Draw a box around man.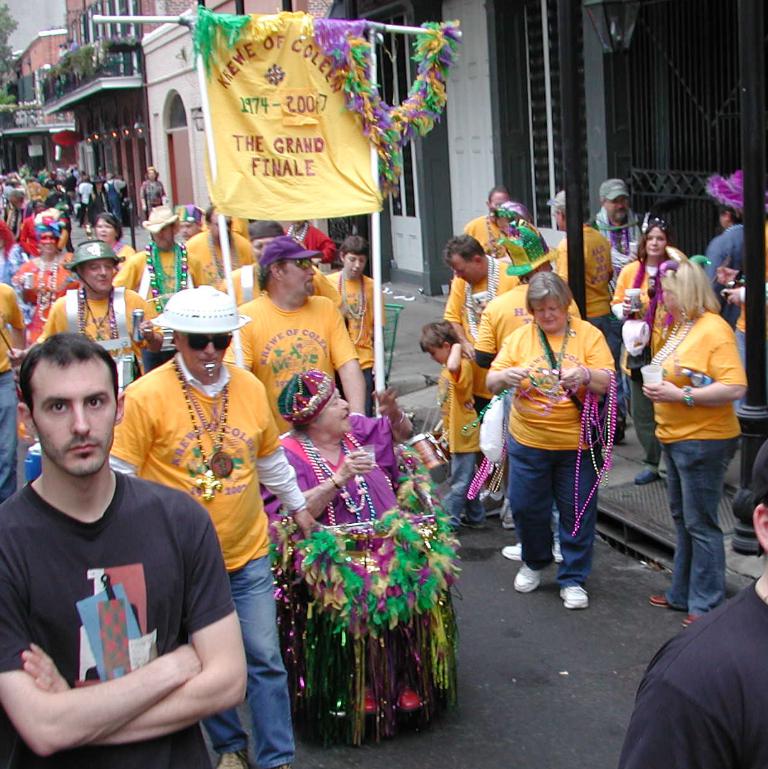
crop(434, 234, 519, 526).
